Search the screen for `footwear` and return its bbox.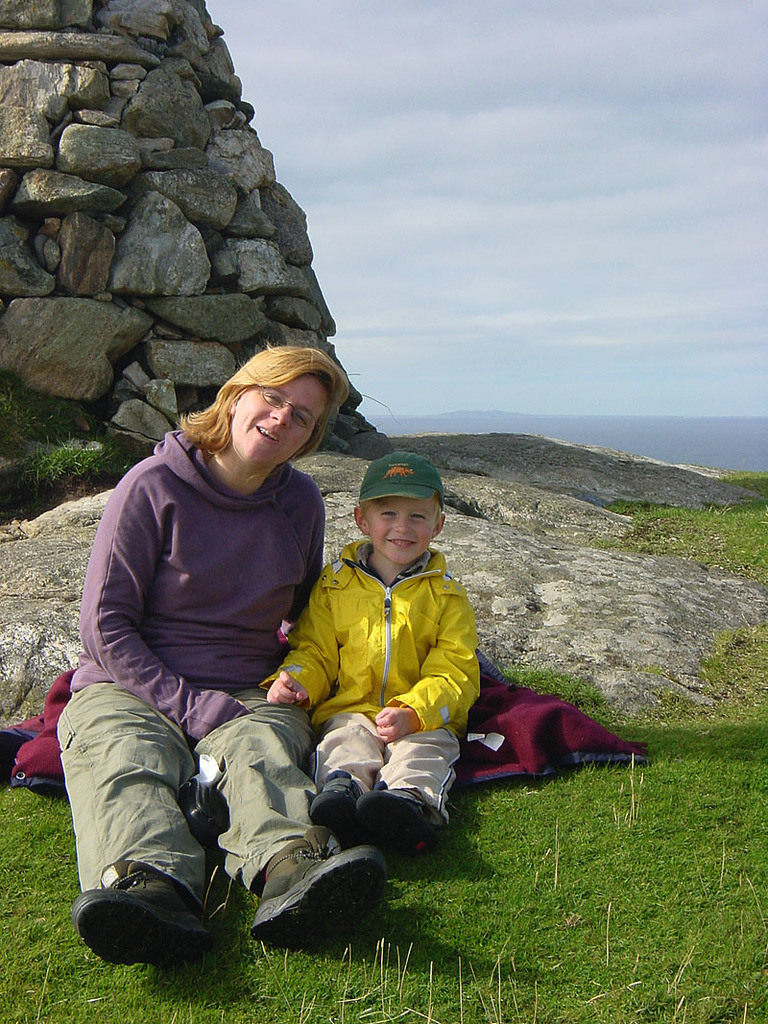
Found: BBox(70, 868, 221, 971).
